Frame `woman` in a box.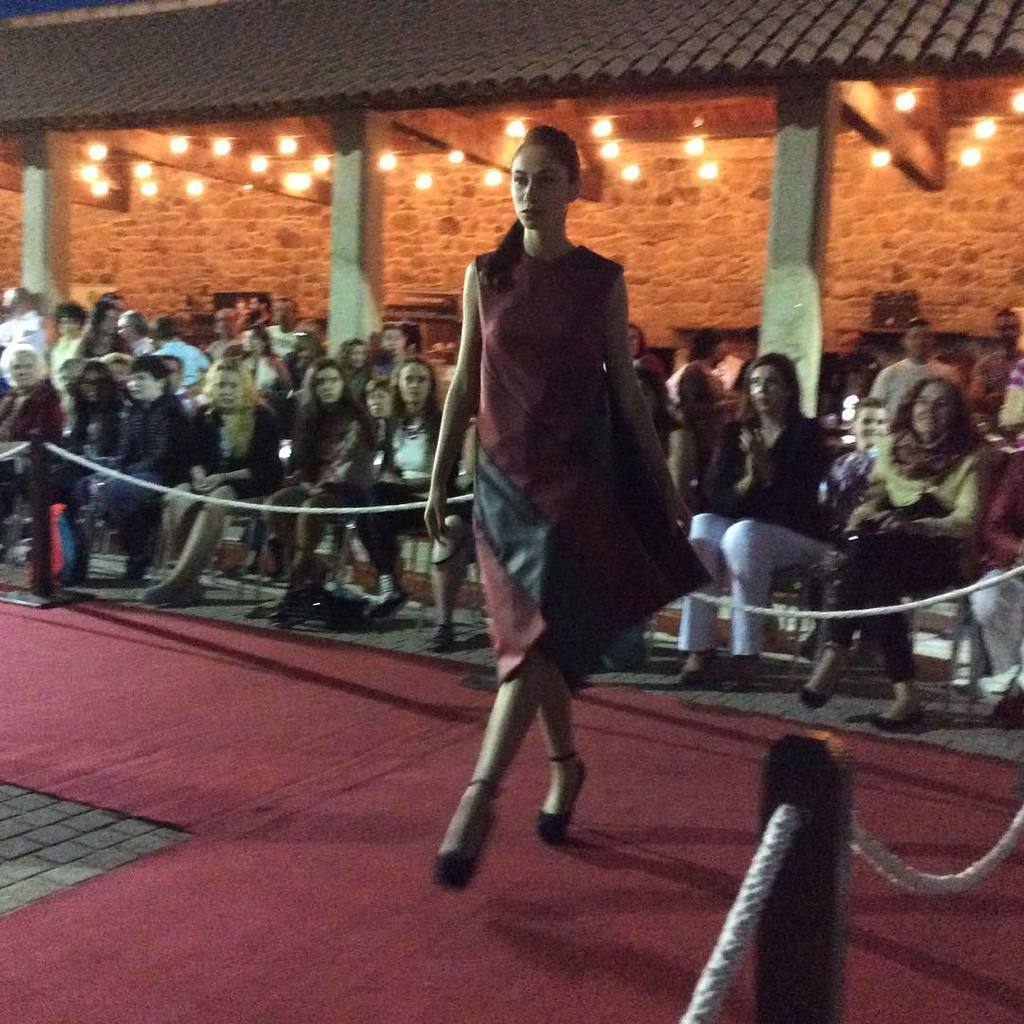
left=667, top=353, right=824, bottom=686.
